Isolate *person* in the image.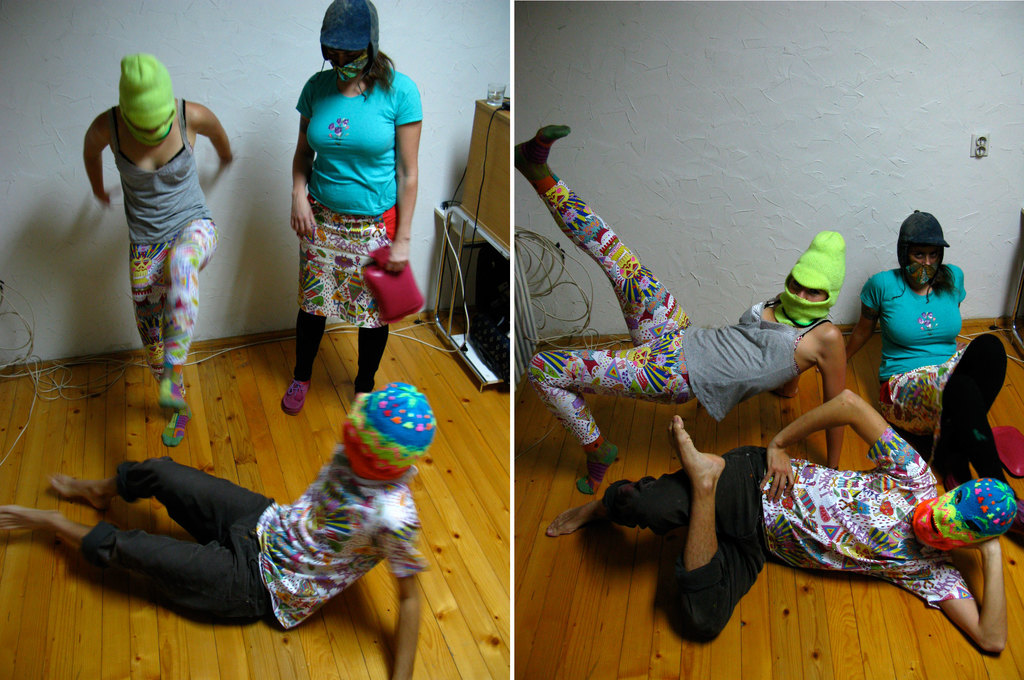
Isolated region: [x1=815, y1=203, x2=1023, y2=548].
